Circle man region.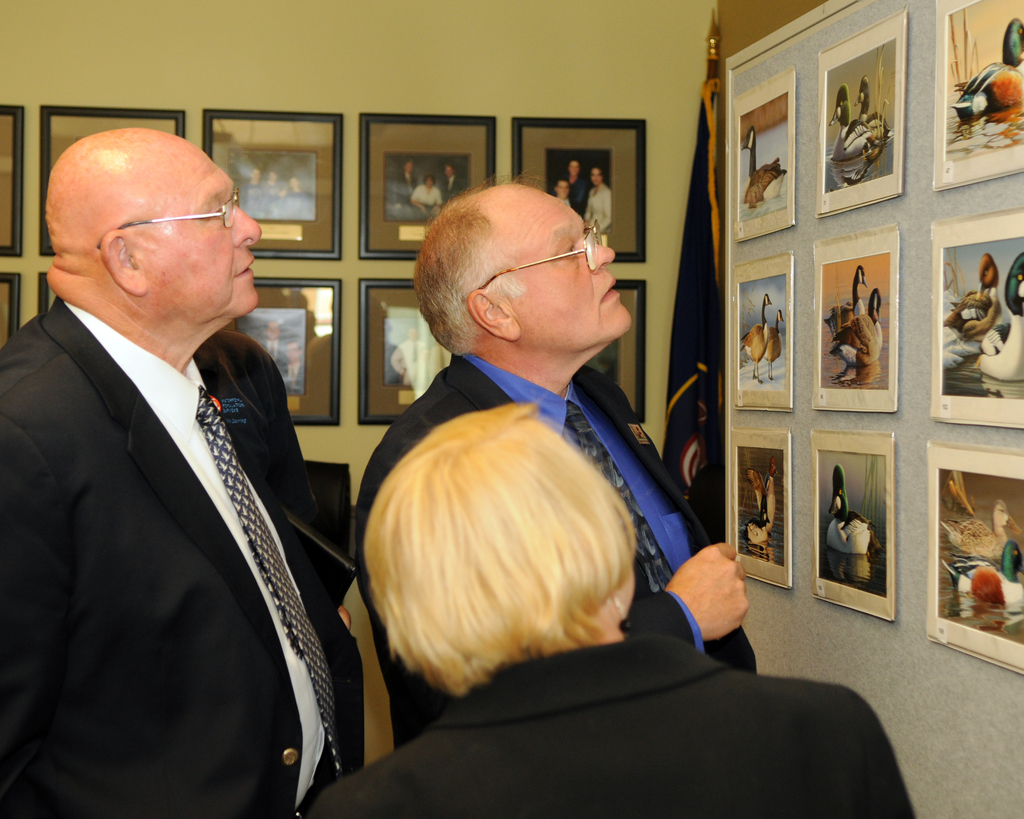
Region: 395, 159, 413, 203.
